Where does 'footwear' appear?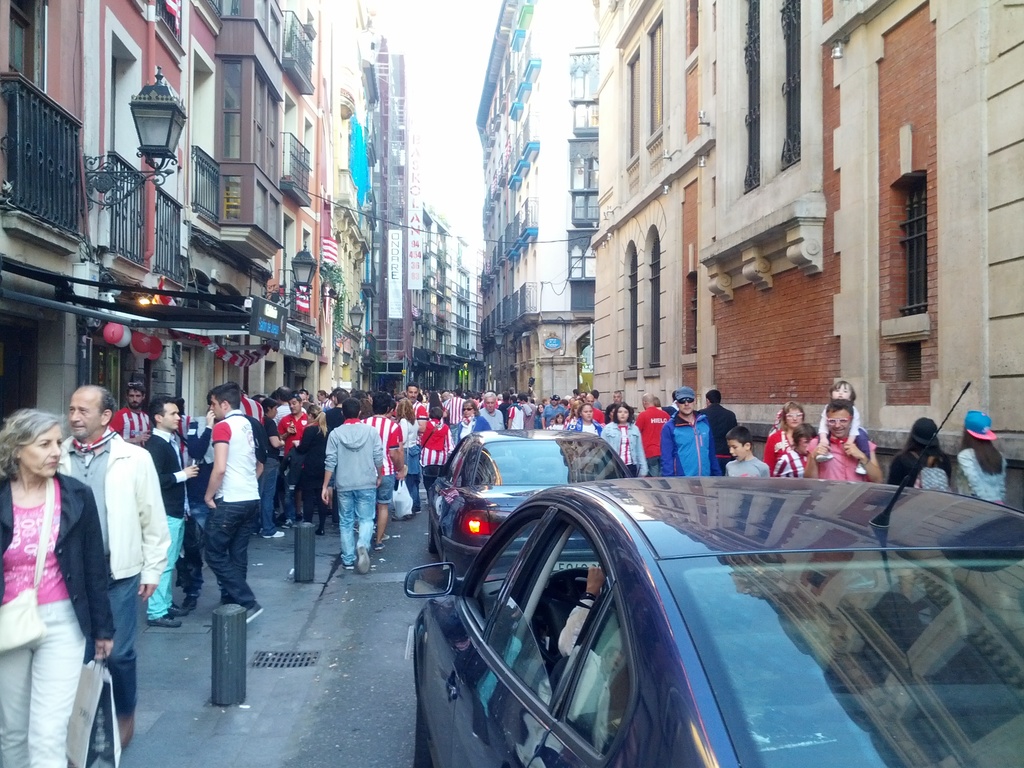
Appears at bbox(261, 528, 281, 539).
